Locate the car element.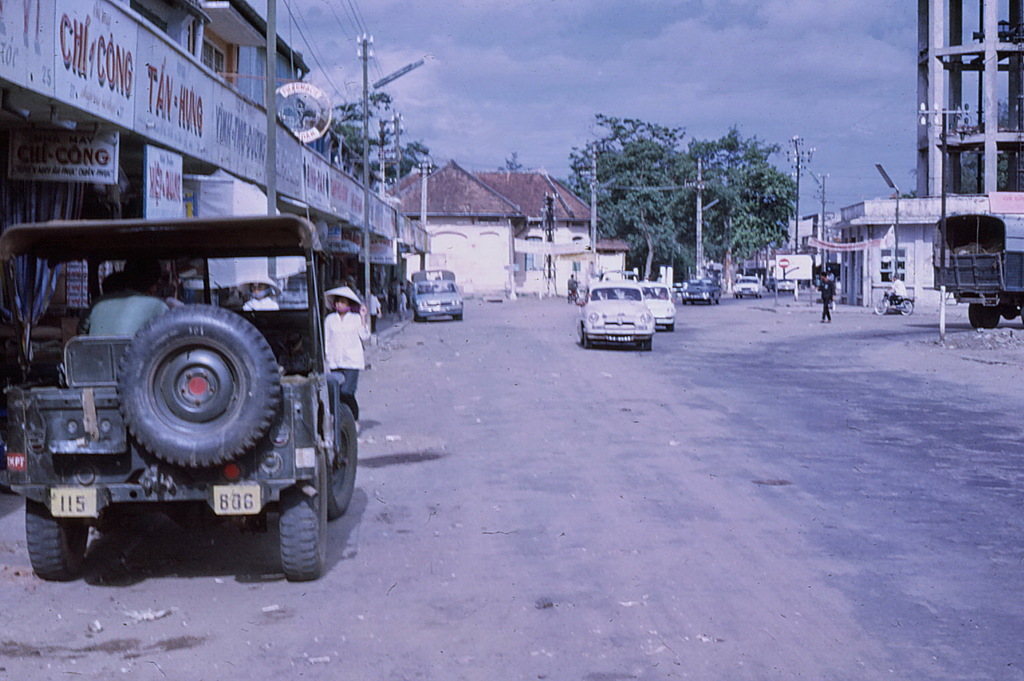
Element bbox: bbox=(576, 277, 679, 345).
